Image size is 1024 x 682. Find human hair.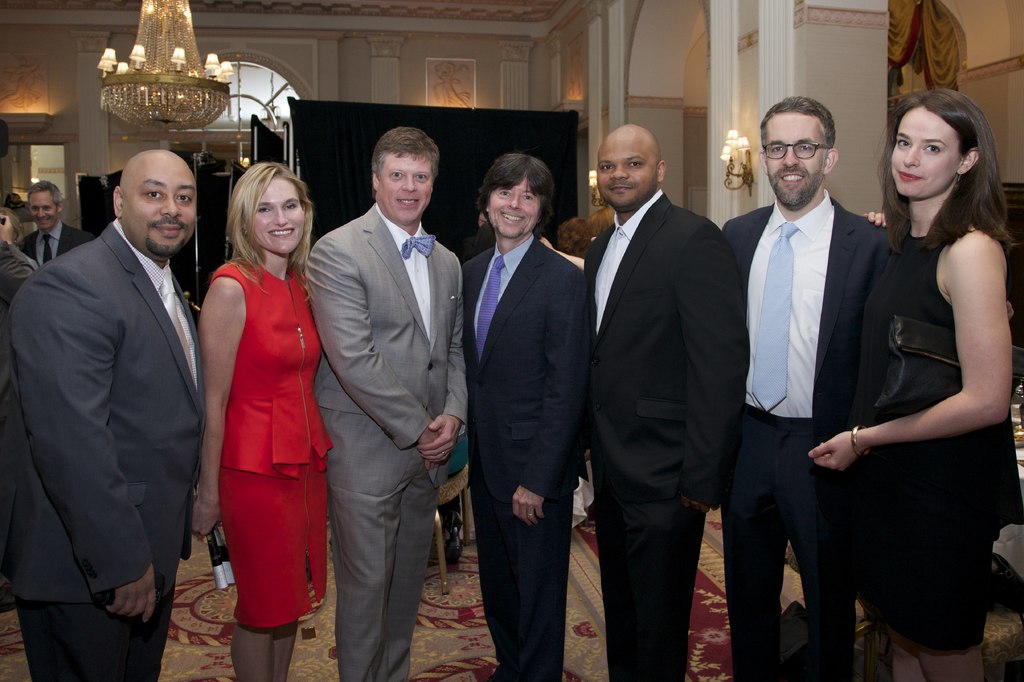
{"x1": 474, "y1": 154, "x2": 553, "y2": 226}.
